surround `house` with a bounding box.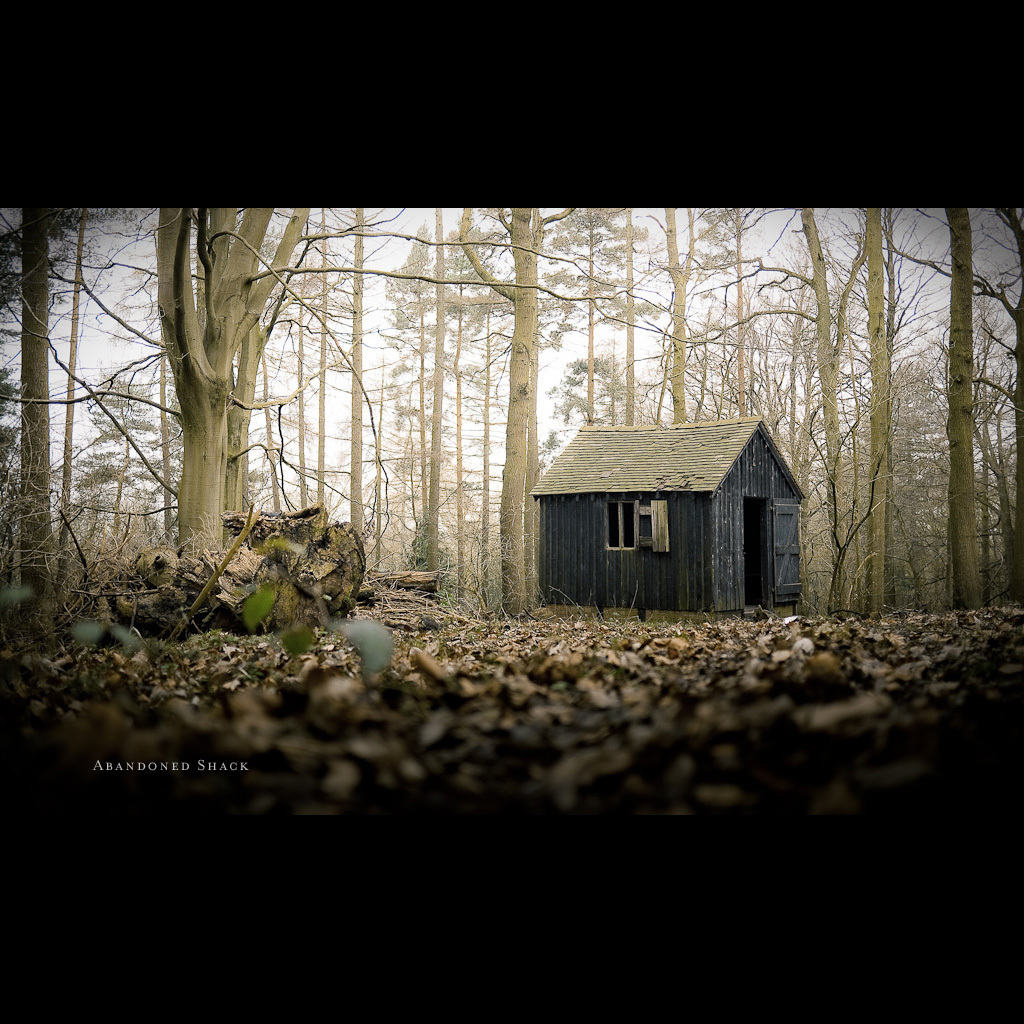
bbox(518, 377, 808, 606).
